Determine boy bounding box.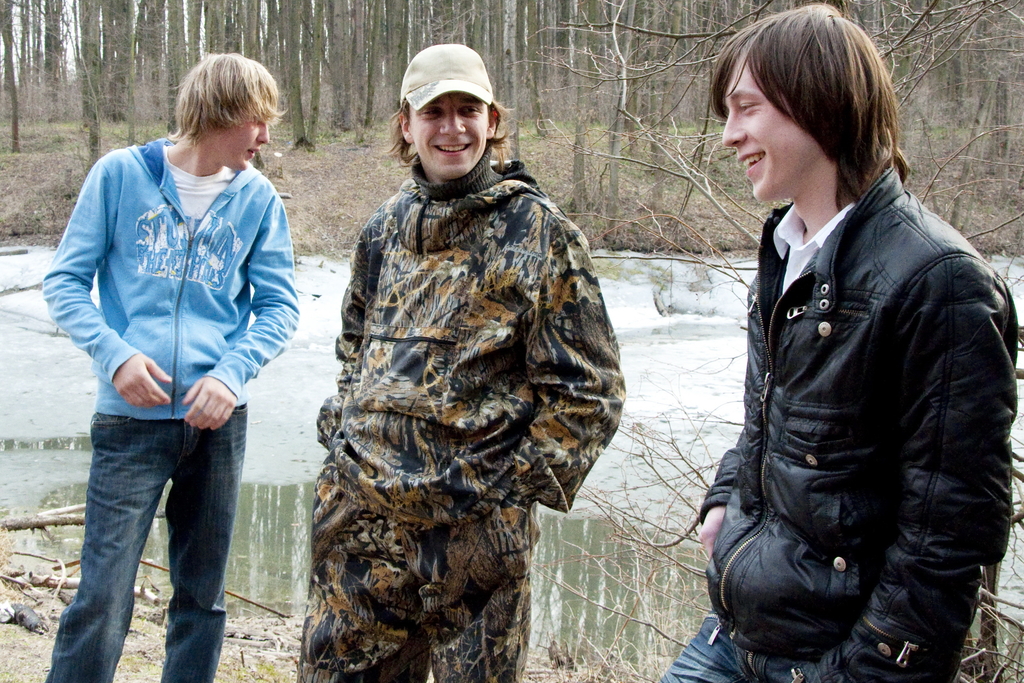
Determined: {"x1": 658, "y1": 0, "x2": 1020, "y2": 682}.
